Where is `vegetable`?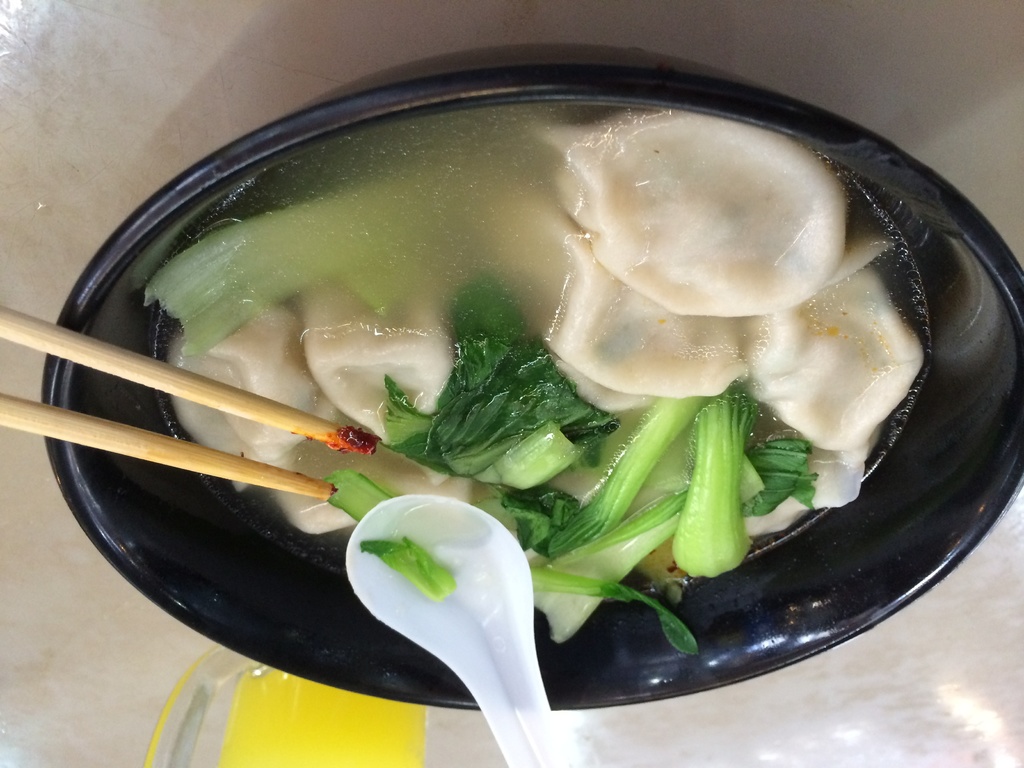
x1=632, y1=383, x2=776, y2=594.
